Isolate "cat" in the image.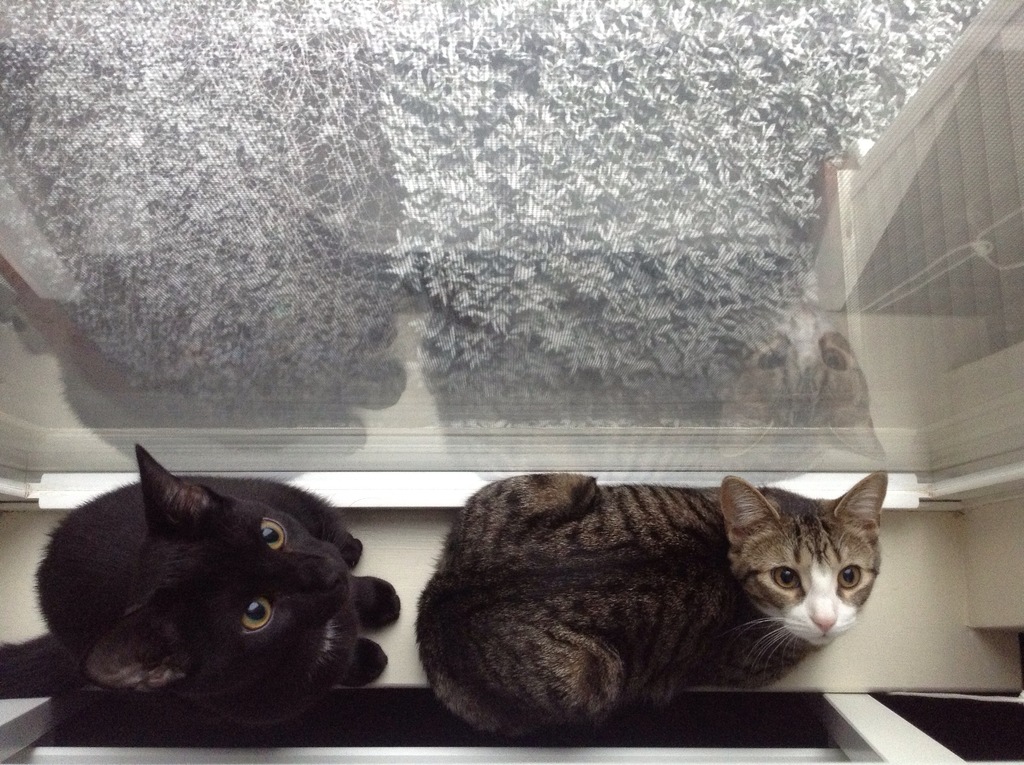
Isolated region: {"x1": 0, "y1": 439, "x2": 400, "y2": 732}.
